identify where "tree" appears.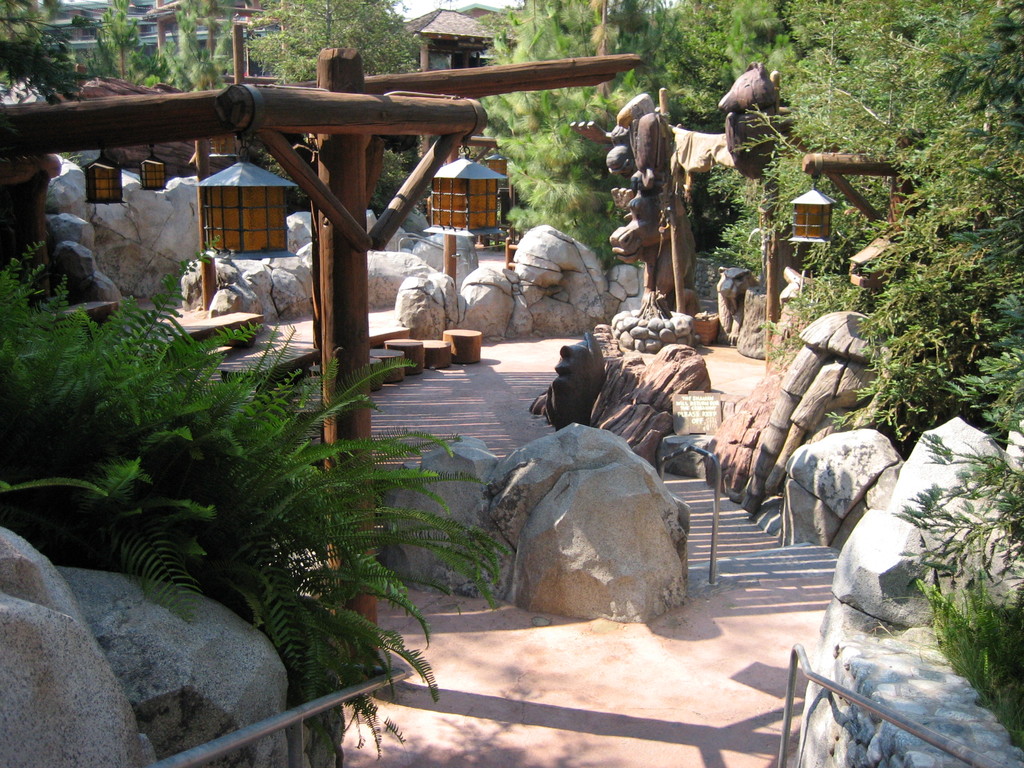
Appears at l=471, t=0, r=665, b=269.
